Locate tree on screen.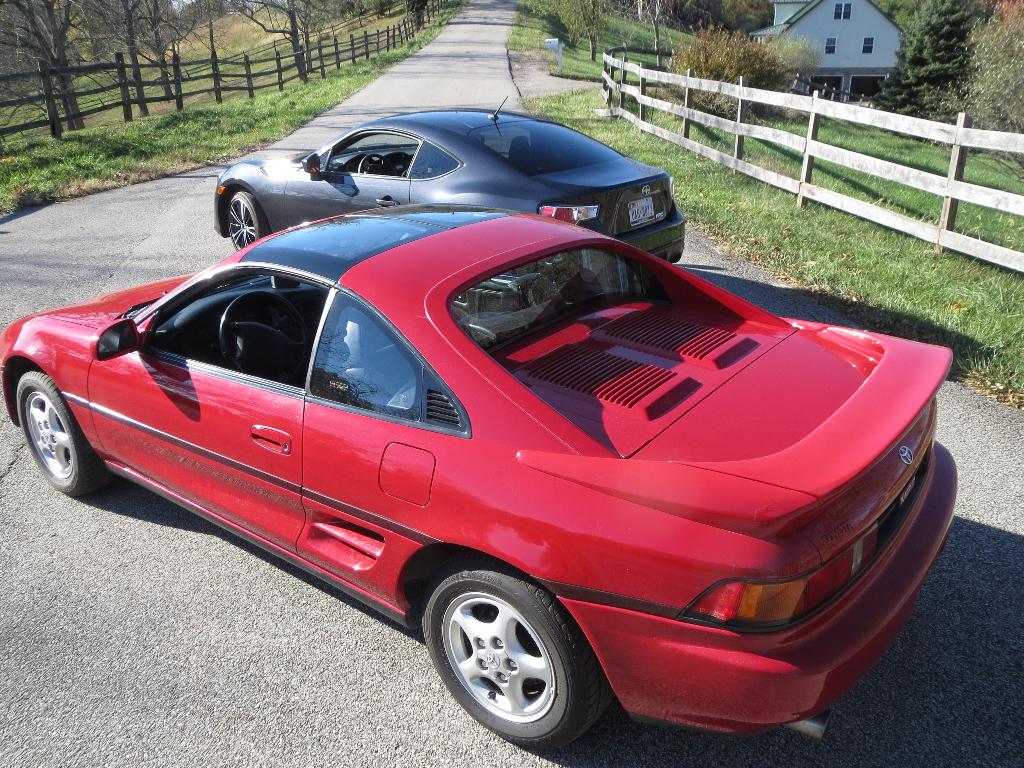
On screen at bbox=(535, 0, 630, 65).
